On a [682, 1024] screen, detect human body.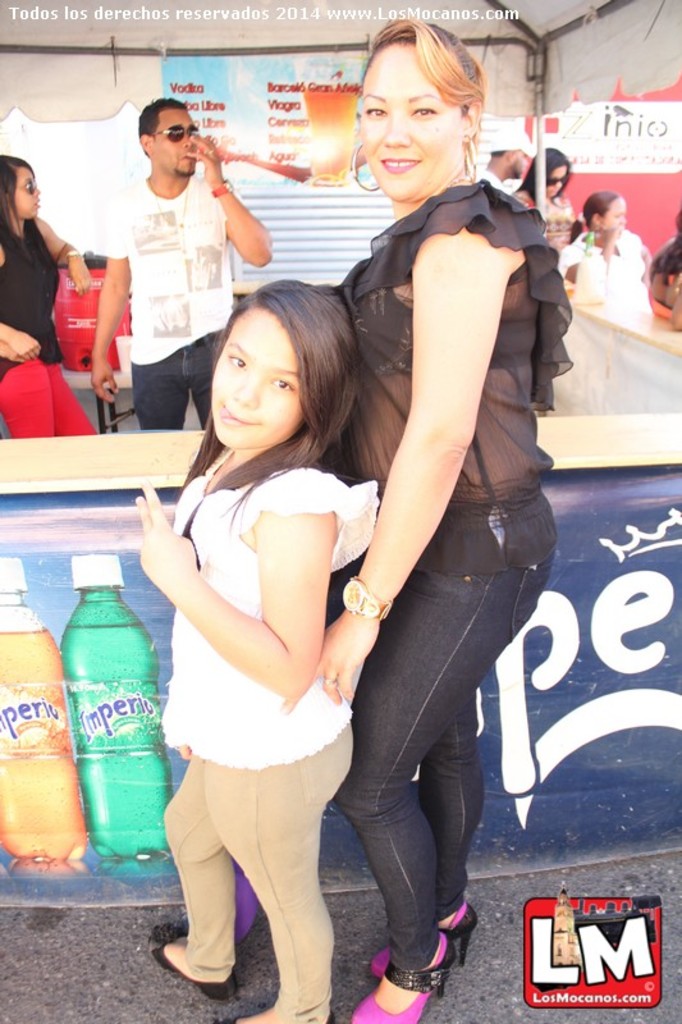
[x1=512, y1=141, x2=573, y2=248].
